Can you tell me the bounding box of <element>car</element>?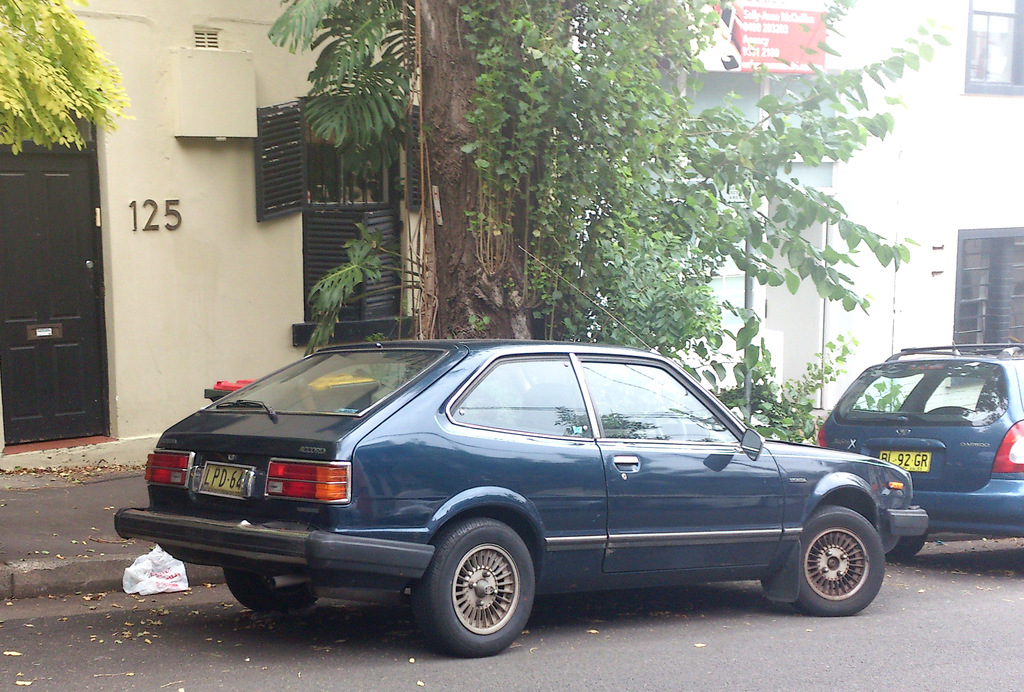
left=817, top=341, right=1023, bottom=558.
